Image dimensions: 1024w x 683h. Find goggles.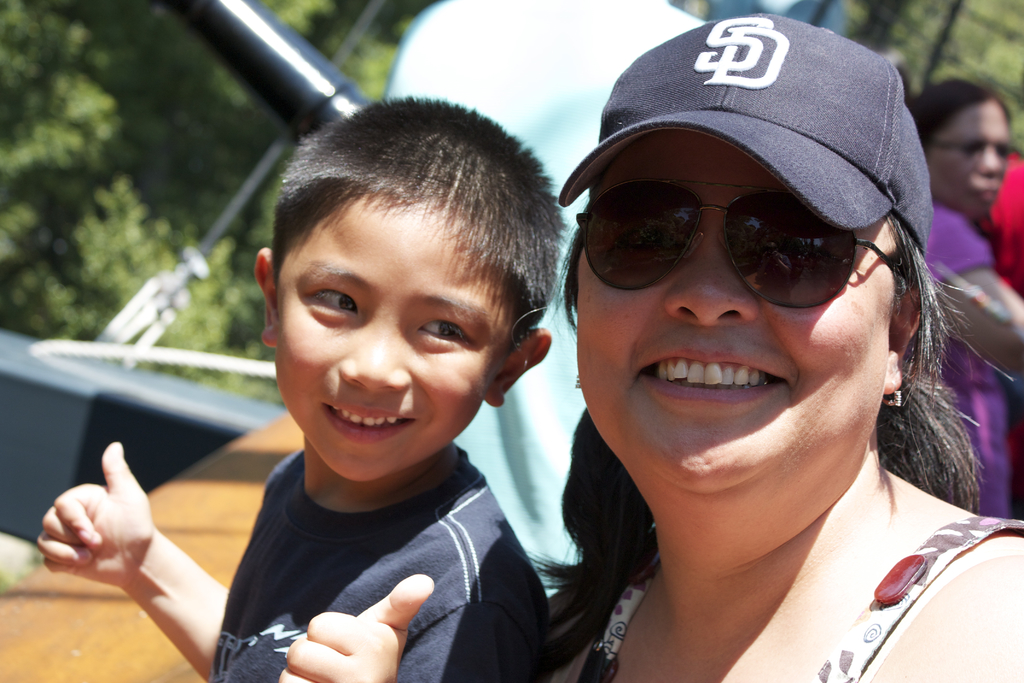
BBox(573, 176, 906, 309).
